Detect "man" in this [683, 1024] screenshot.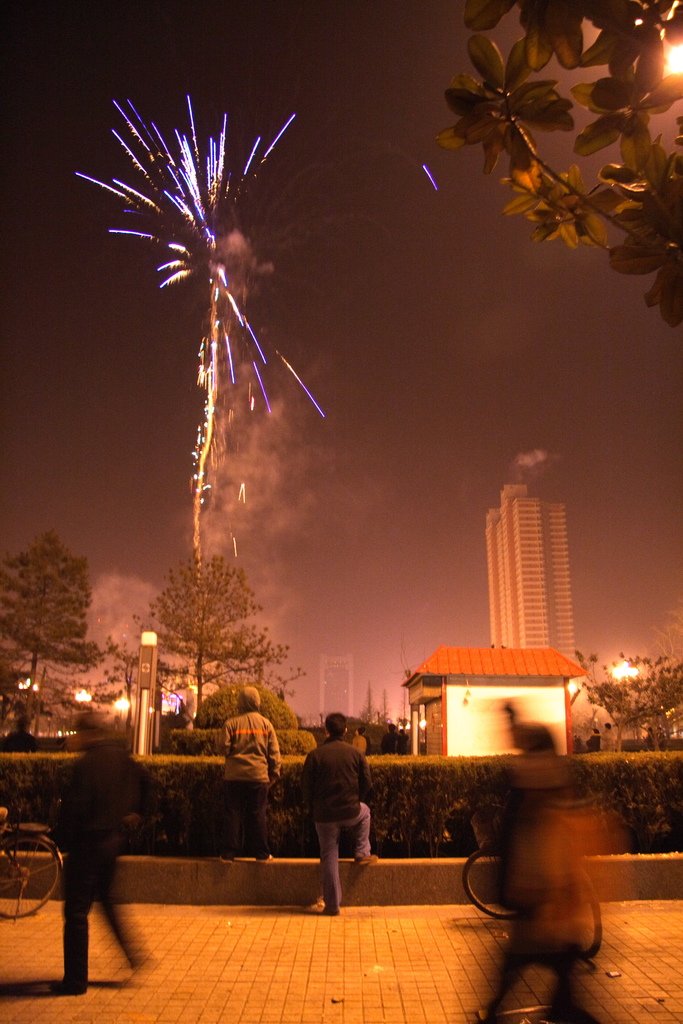
Detection: {"left": 301, "top": 727, "right": 388, "bottom": 900}.
